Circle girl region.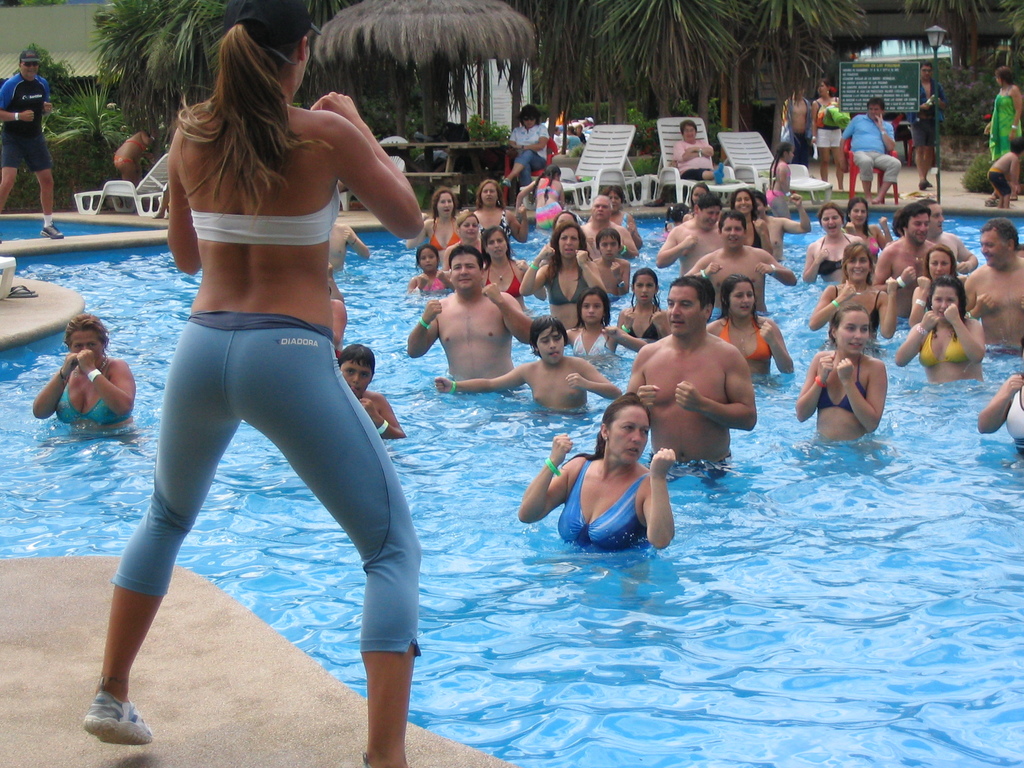
Region: 82,0,424,767.
